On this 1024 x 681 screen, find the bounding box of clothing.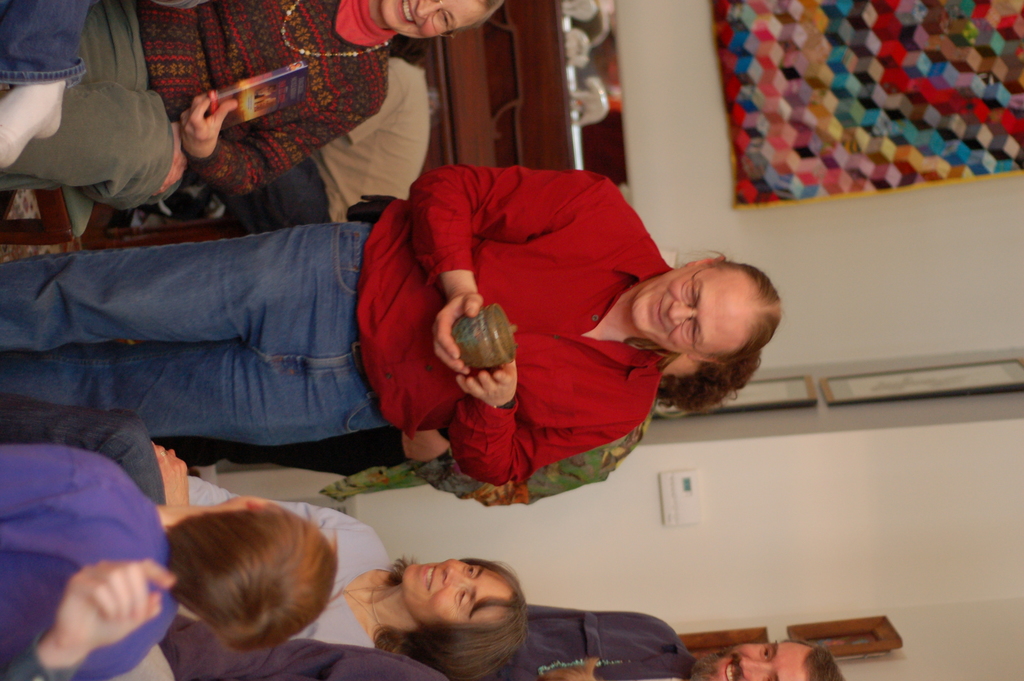
Bounding box: [0,445,175,667].
